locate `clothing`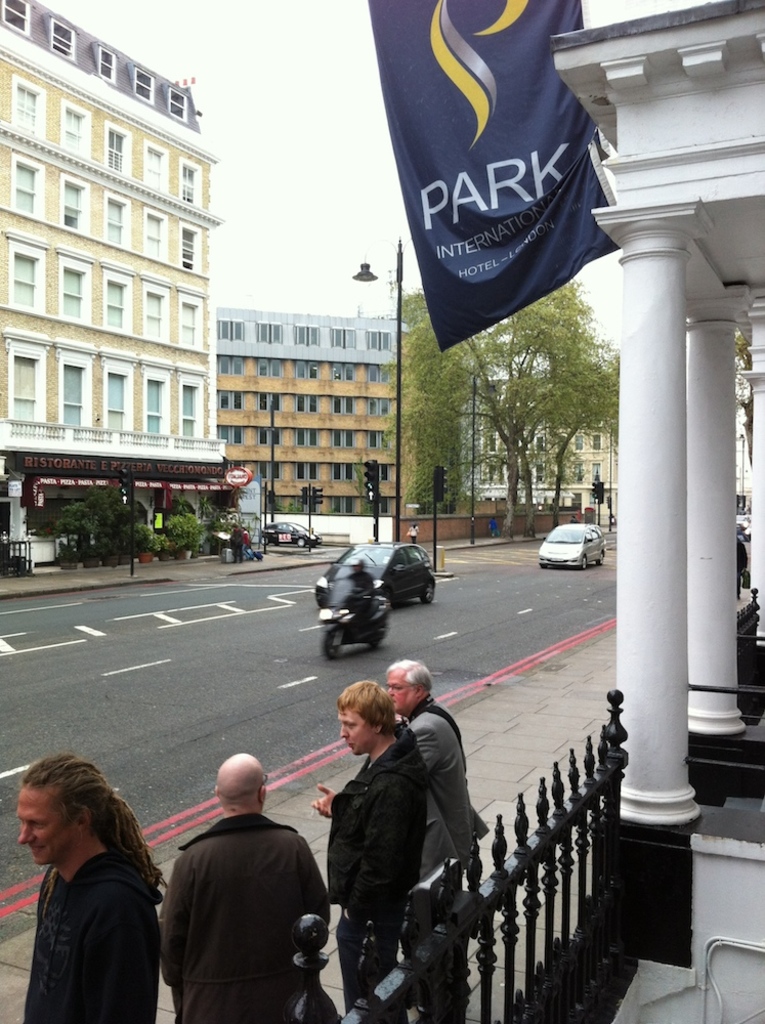
region(147, 778, 344, 1019)
